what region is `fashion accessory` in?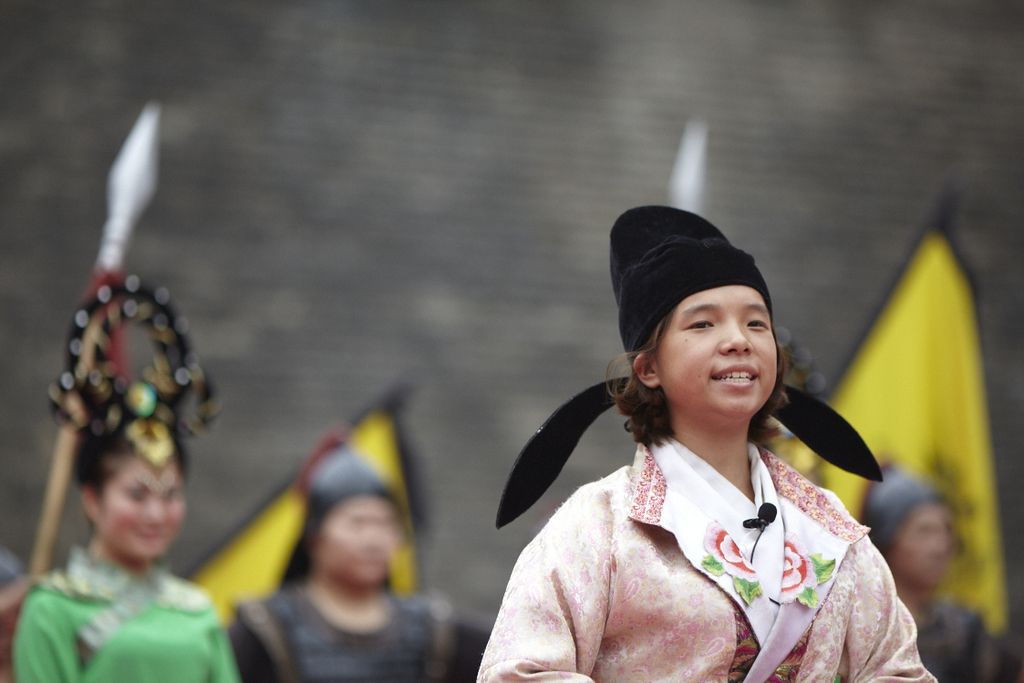
303 442 407 544.
